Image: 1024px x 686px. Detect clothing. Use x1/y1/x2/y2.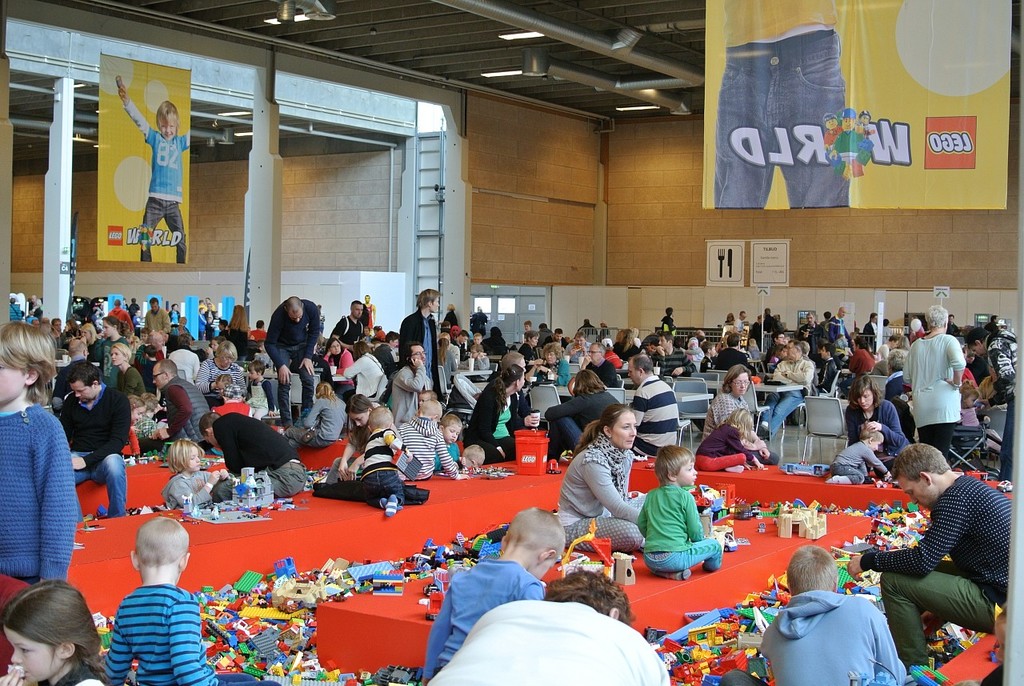
363/429/403/476.
